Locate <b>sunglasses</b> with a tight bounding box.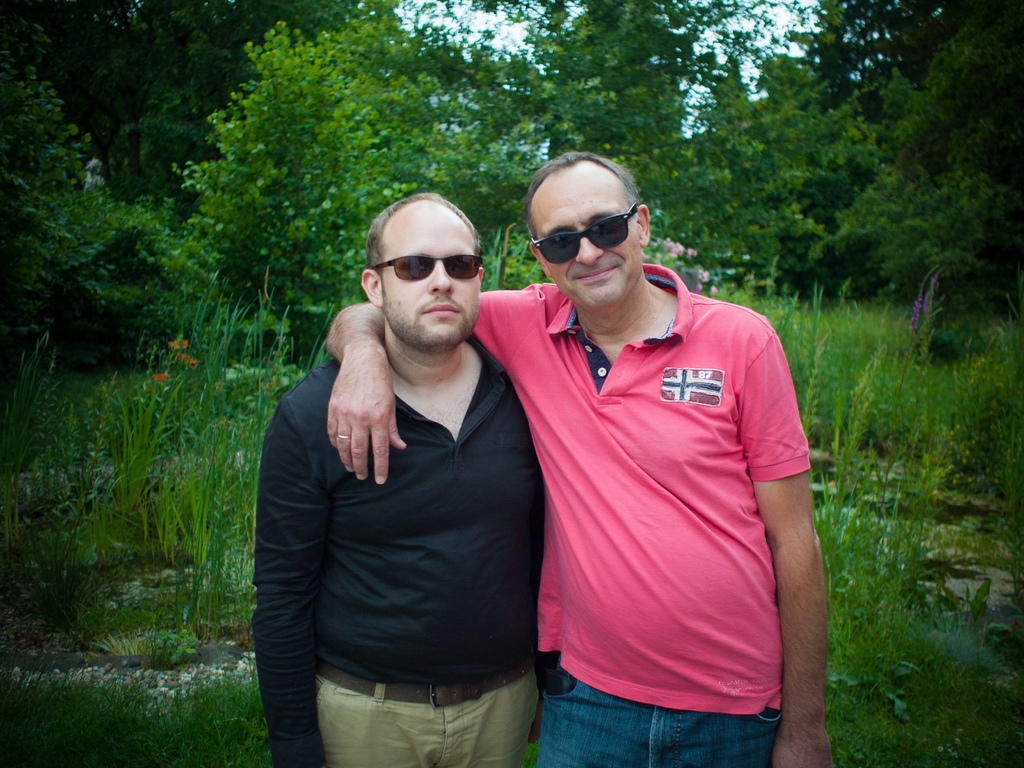
pyautogui.locateOnScreen(374, 257, 483, 280).
